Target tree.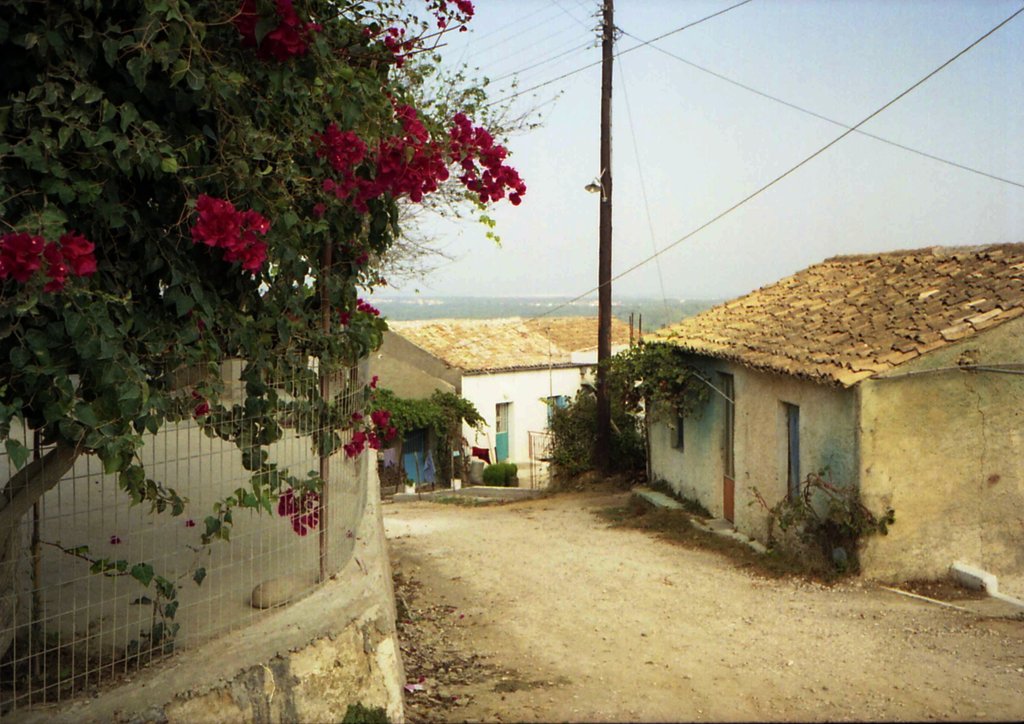
Target region: 0, 0, 565, 584.
